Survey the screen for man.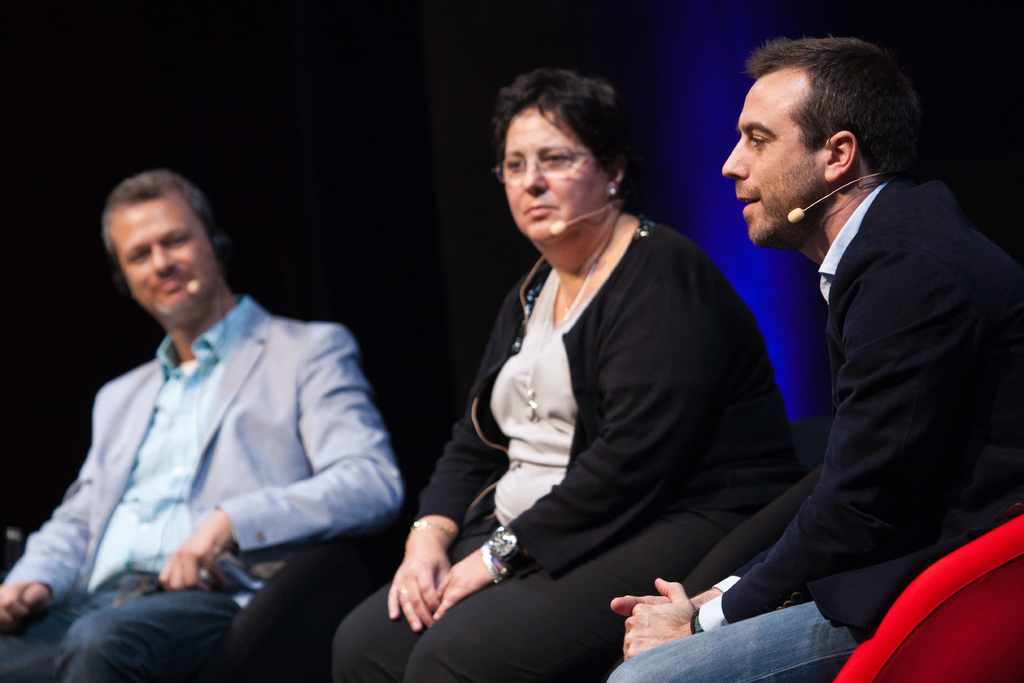
Survey found: Rect(692, 26, 1006, 675).
